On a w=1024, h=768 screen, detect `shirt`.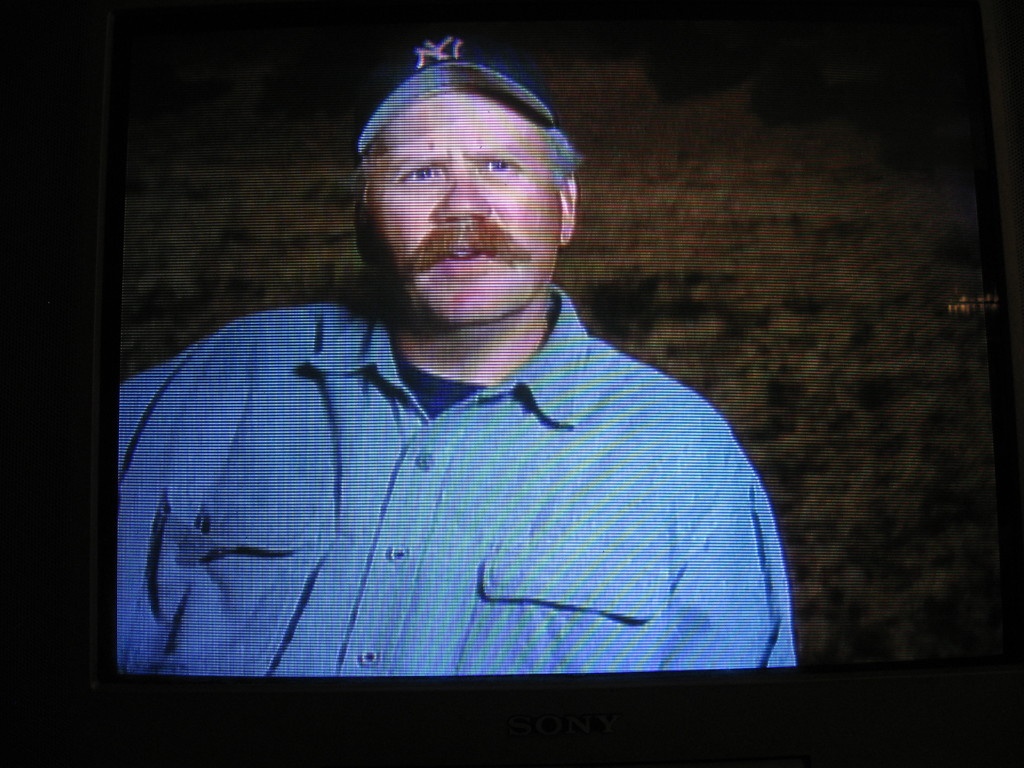
[118, 284, 798, 678].
